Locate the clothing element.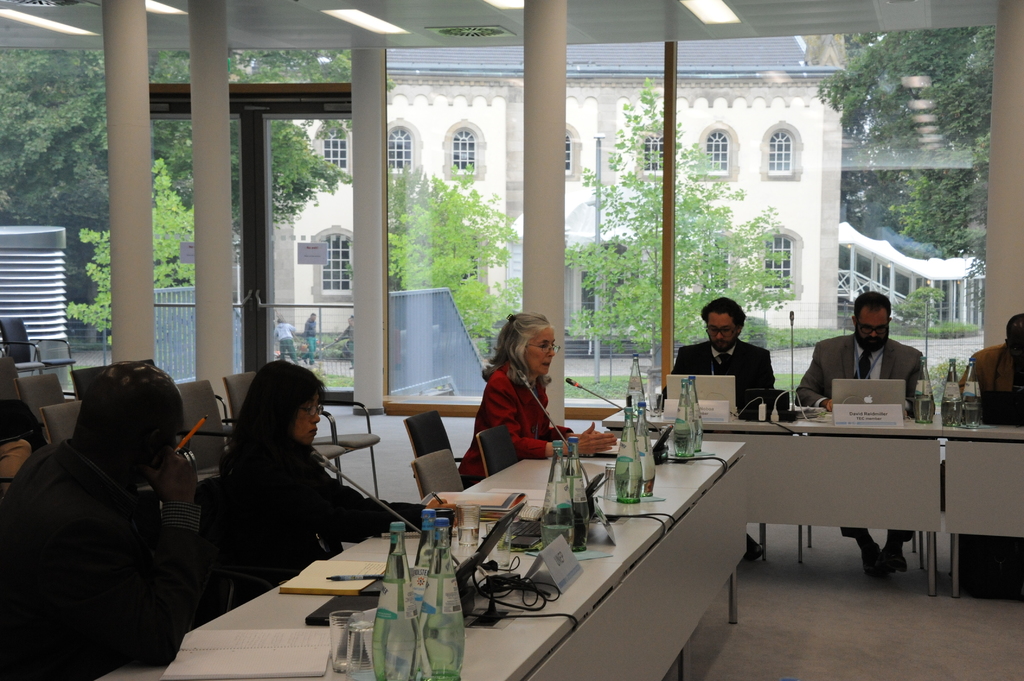
Element bbox: pyautogui.locateOnScreen(0, 431, 199, 680).
